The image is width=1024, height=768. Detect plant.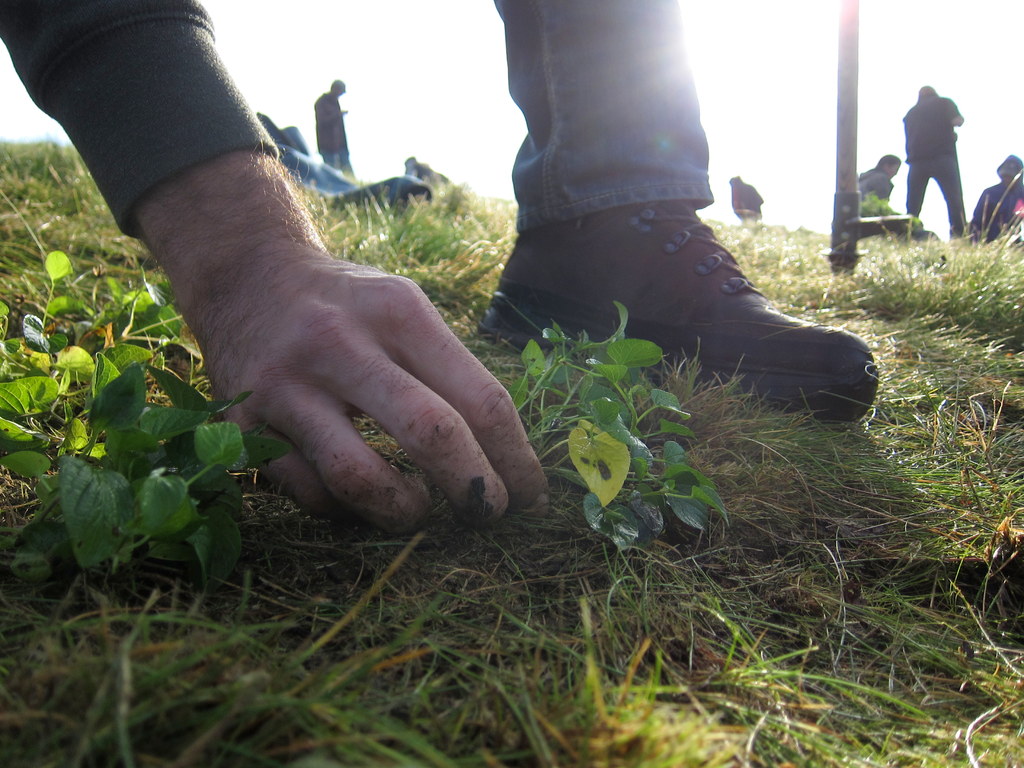
Detection: locate(0, 233, 191, 348).
